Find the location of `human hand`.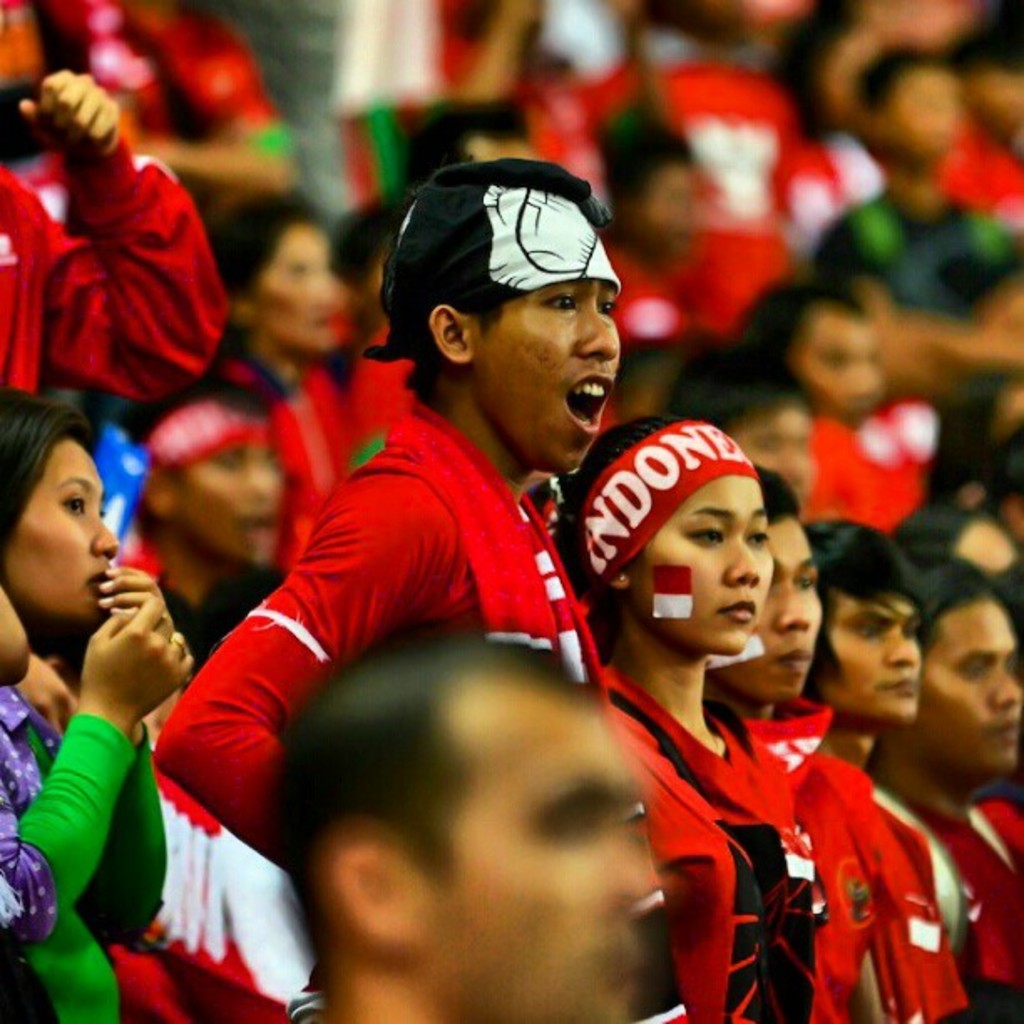
Location: BBox(49, 544, 169, 738).
